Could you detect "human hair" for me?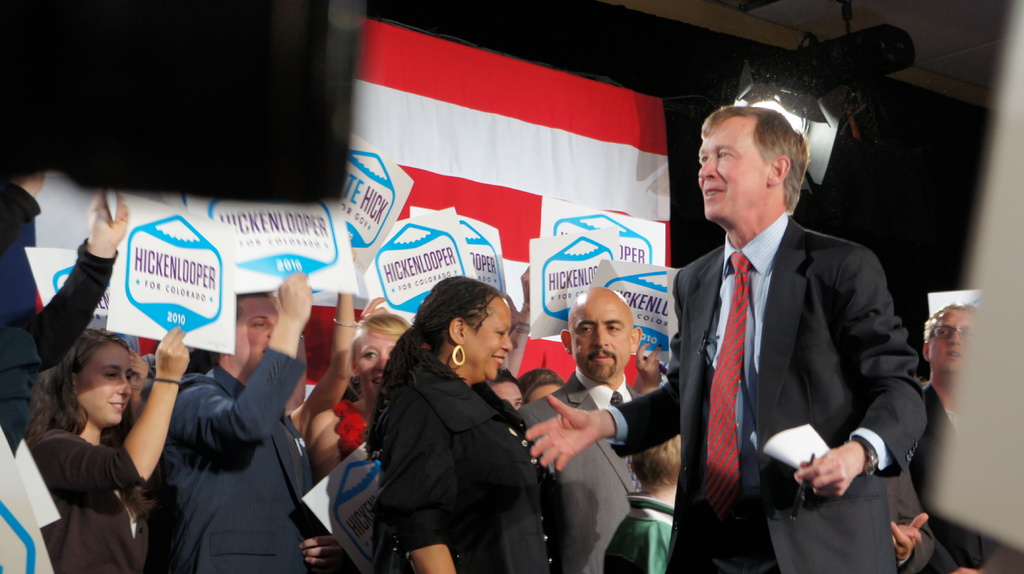
Detection result: locate(696, 101, 810, 216).
